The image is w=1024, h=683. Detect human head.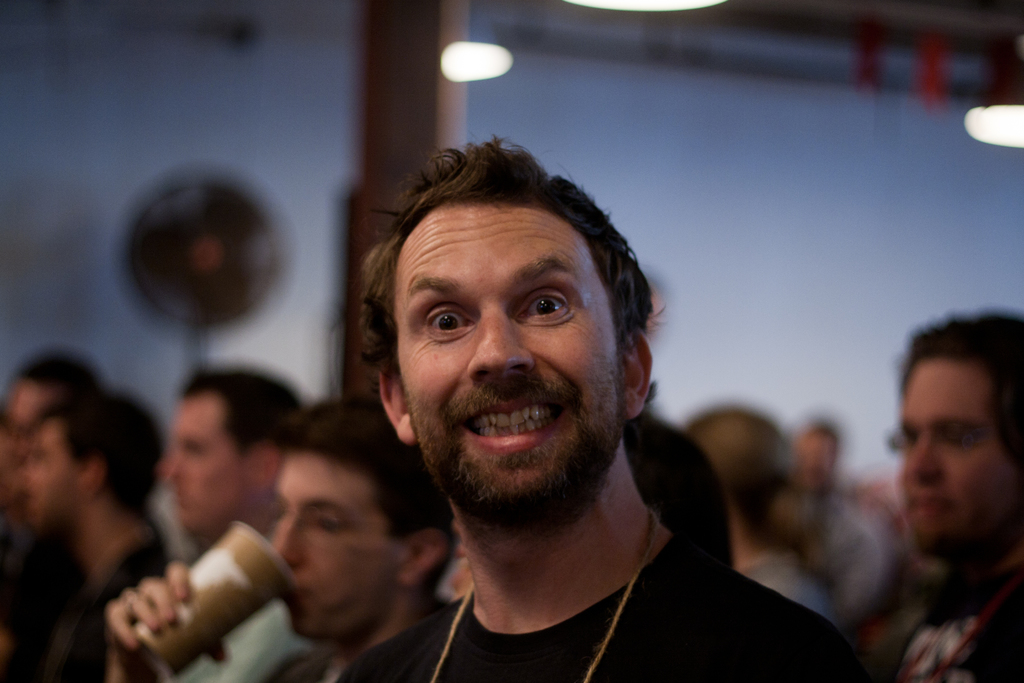
Detection: <box>687,404,788,530</box>.
